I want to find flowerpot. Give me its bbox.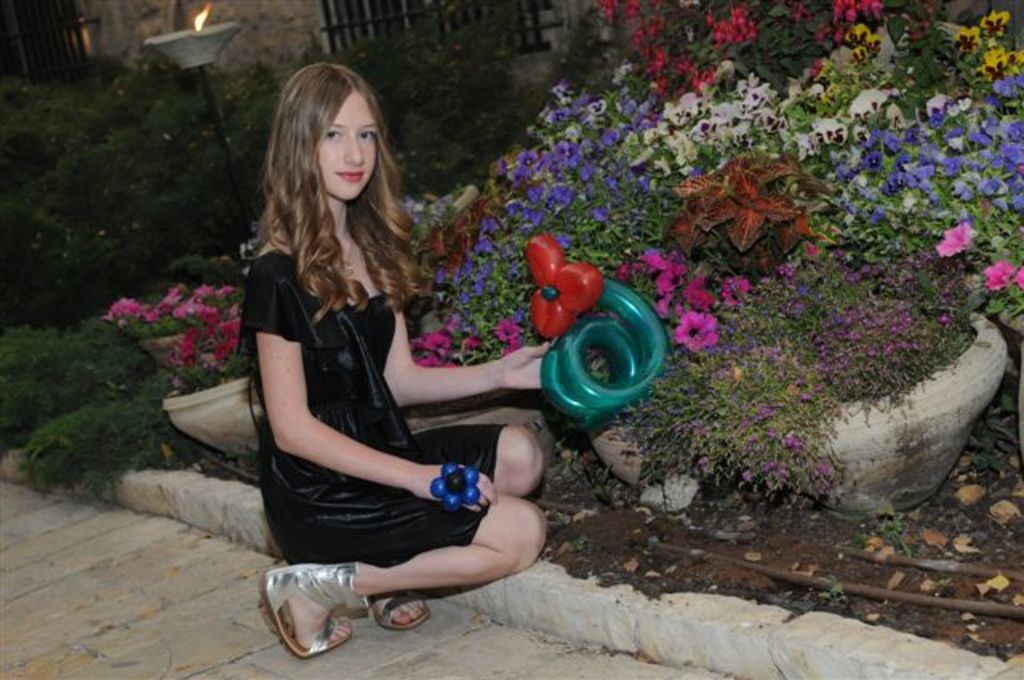
{"left": 138, "top": 331, "right": 182, "bottom": 366}.
